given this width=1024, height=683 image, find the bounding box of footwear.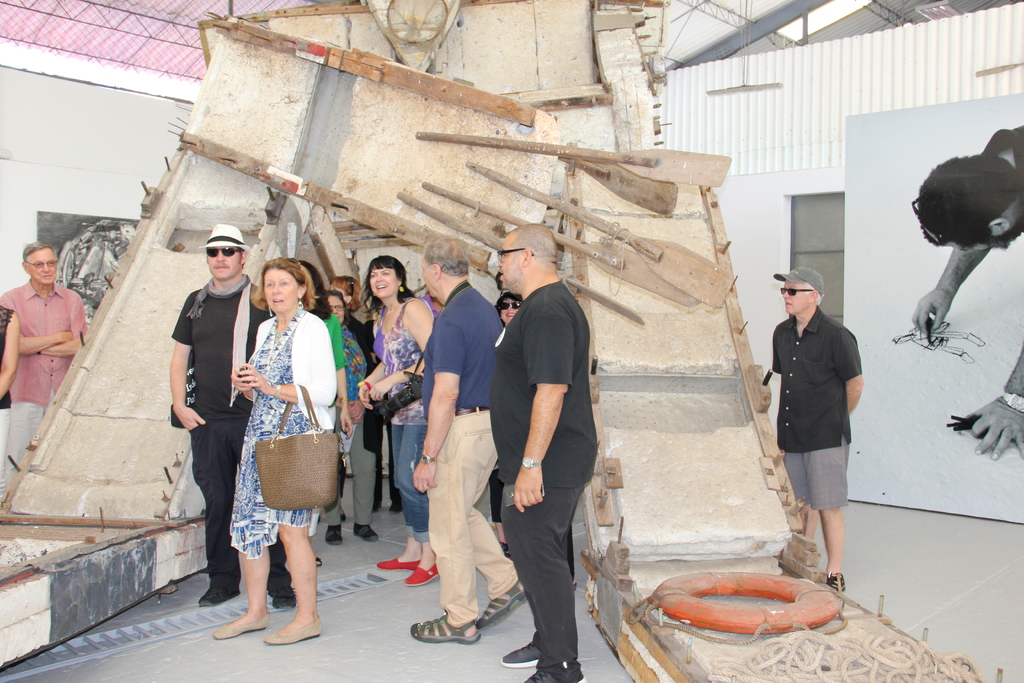
rect(411, 609, 481, 642).
